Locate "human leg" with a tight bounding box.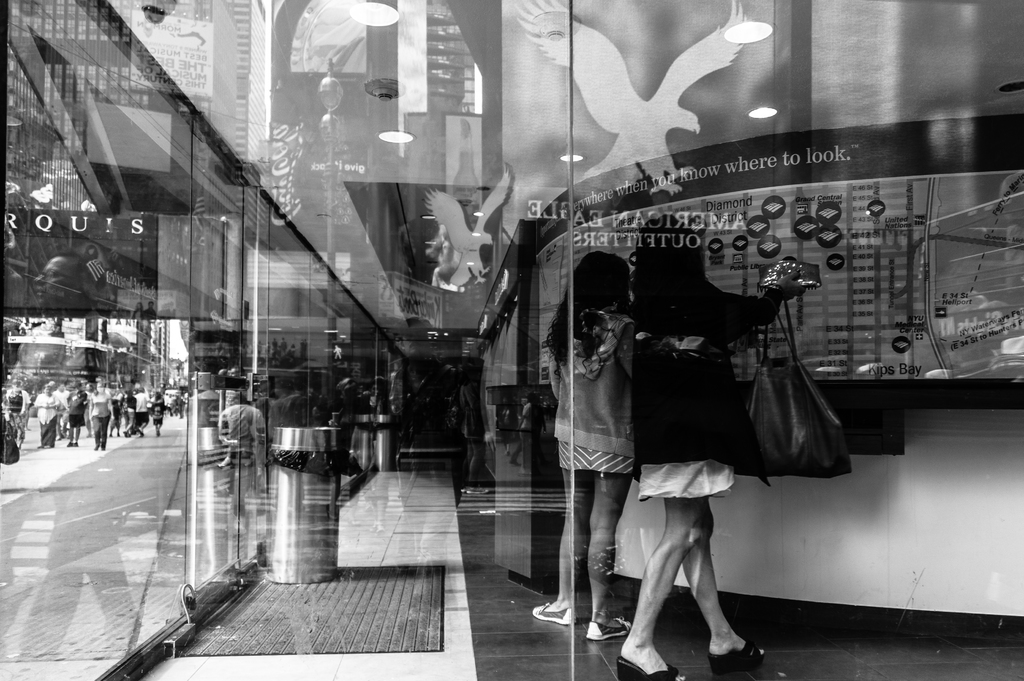
<bbox>530, 472, 589, 633</bbox>.
